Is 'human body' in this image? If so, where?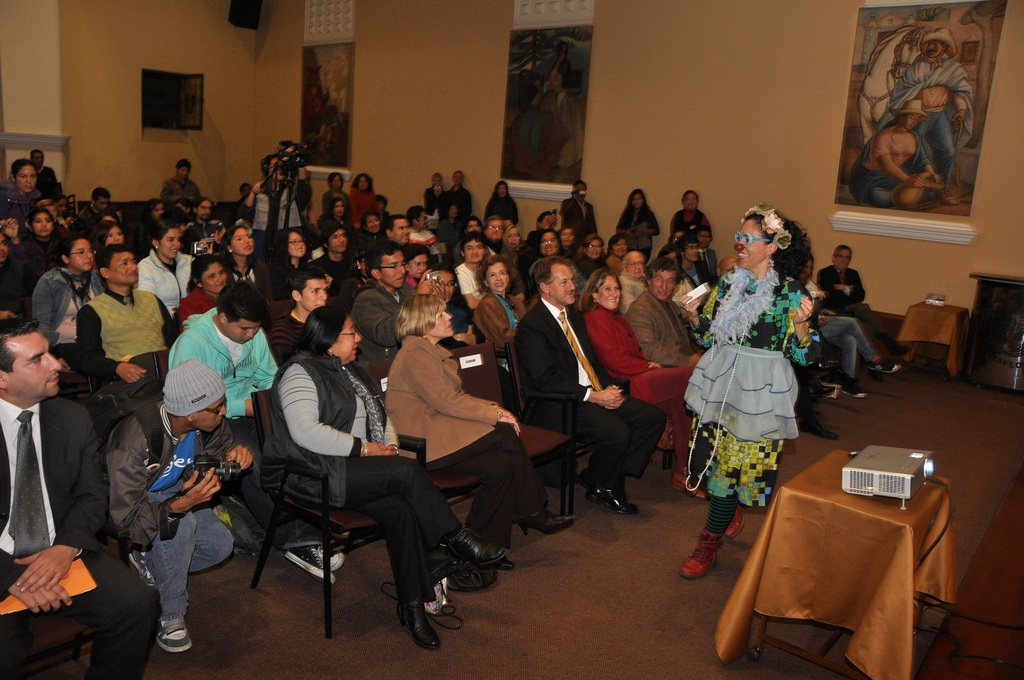
Yes, at 556/177/600/244.
